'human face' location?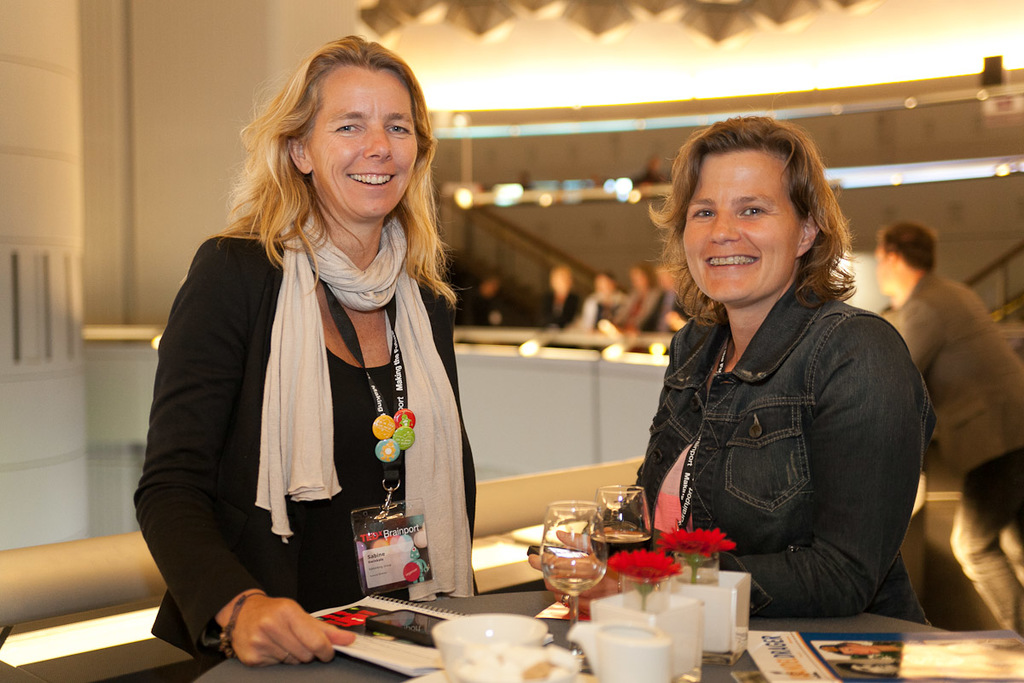
Rect(872, 248, 923, 298)
